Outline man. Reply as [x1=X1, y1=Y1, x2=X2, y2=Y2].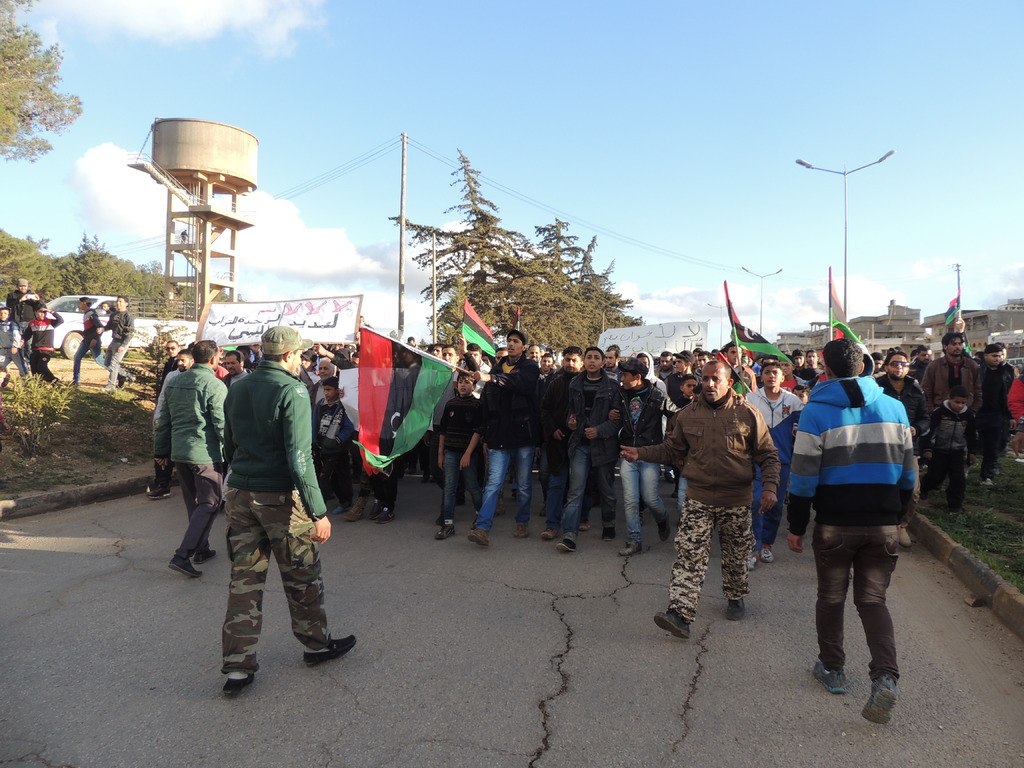
[x1=878, y1=353, x2=922, y2=430].
